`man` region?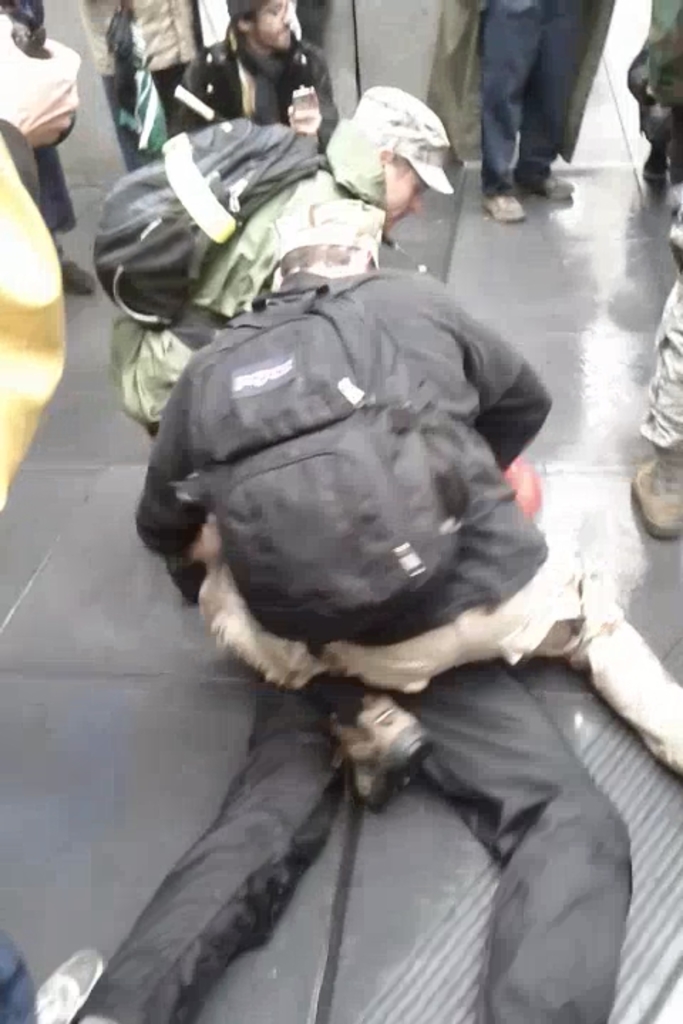
crop(166, 0, 339, 159)
